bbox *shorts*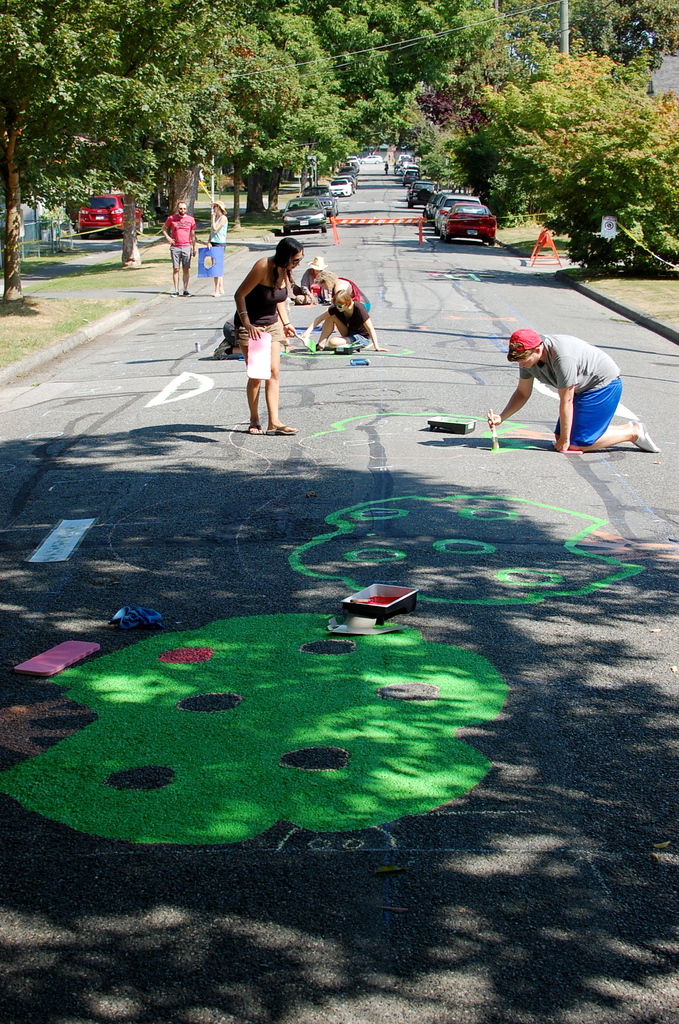
[left=237, top=317, right=288, bottom=340]
